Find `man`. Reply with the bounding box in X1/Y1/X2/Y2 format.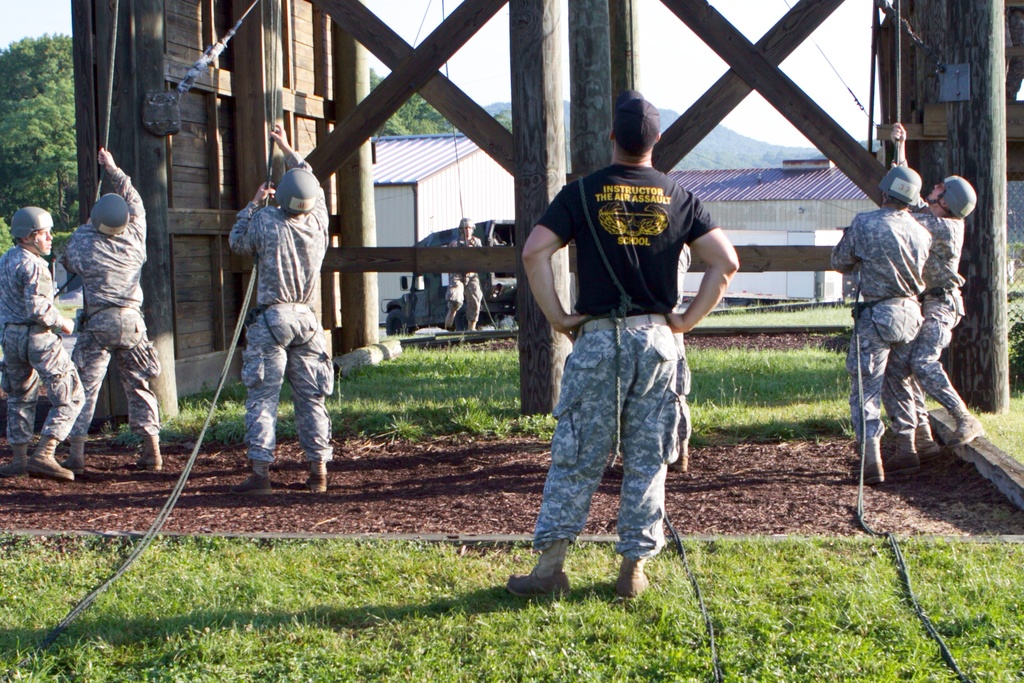
0/200/89/474.
